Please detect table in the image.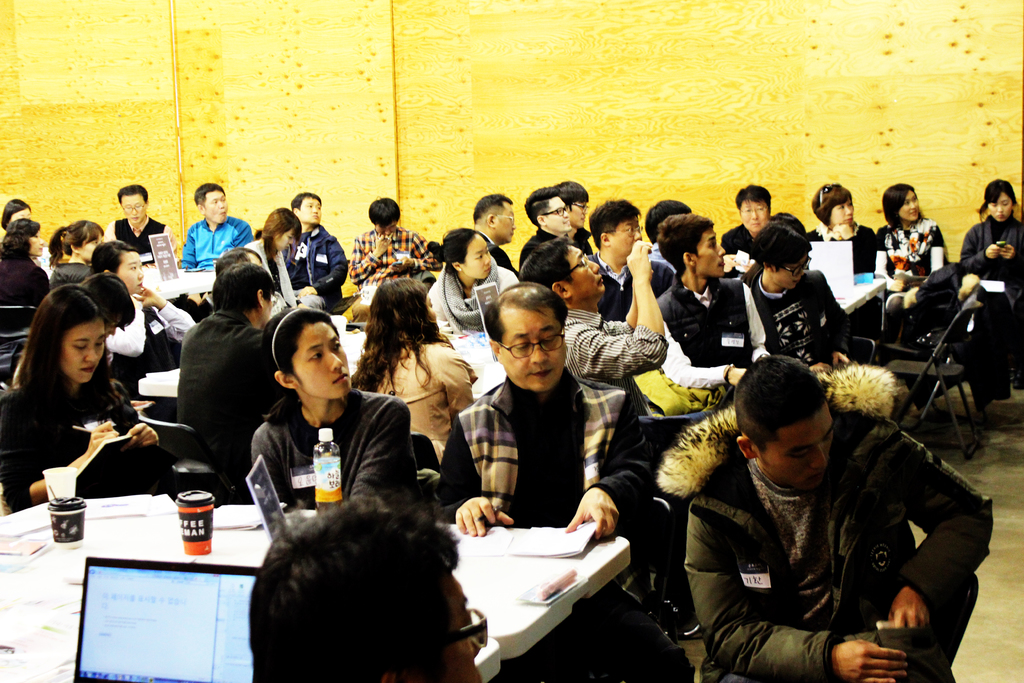
crop(0, 496, 631, 682).
